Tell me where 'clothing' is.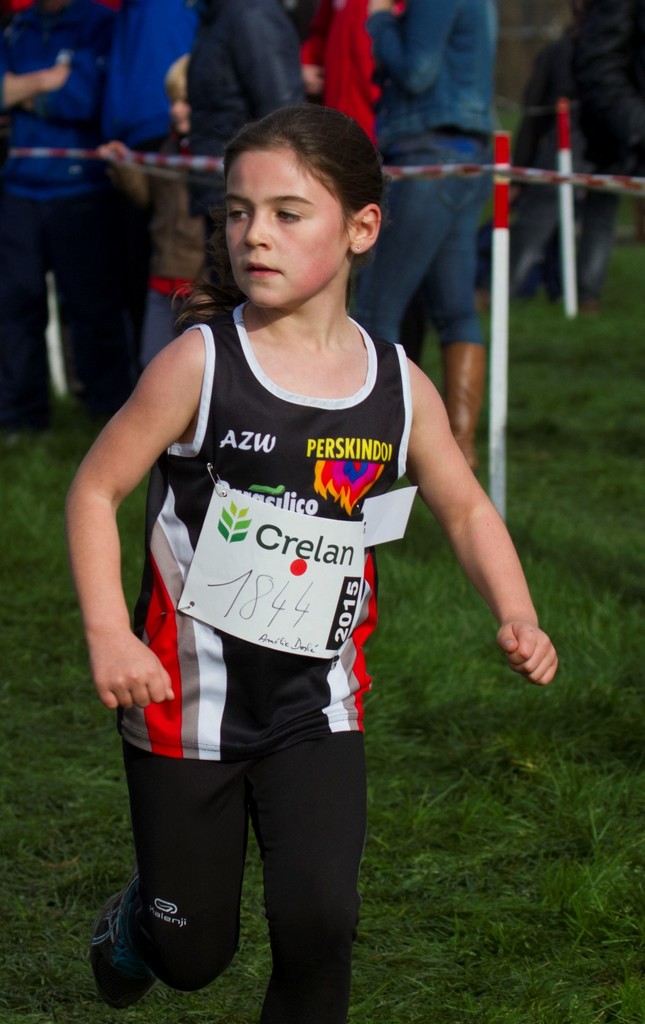
'clothing' is at 363,4,515,365.
